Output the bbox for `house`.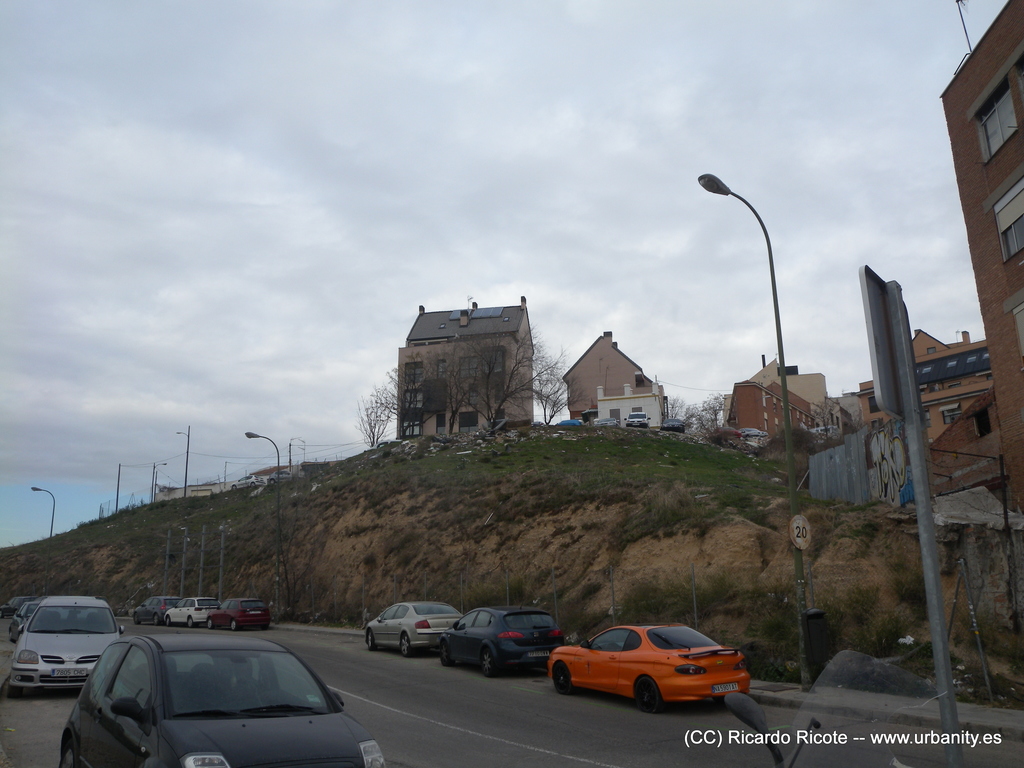
crop(933, 0, 1023, 505).
